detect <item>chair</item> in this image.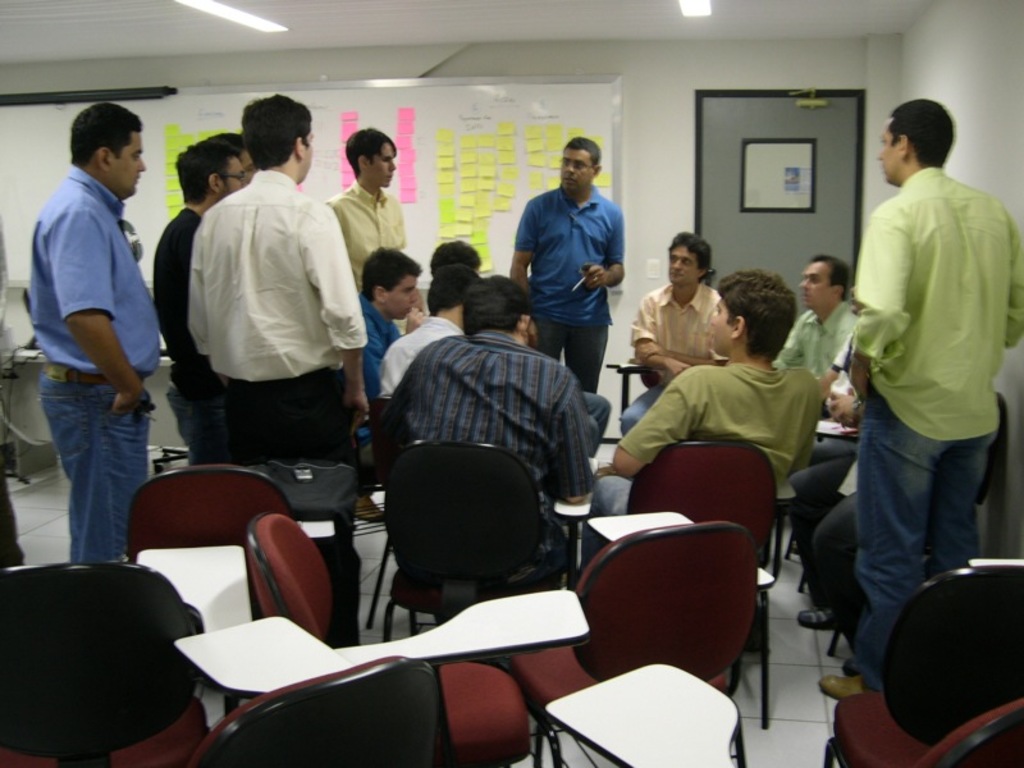
Detection: (left=125, top=461, right=303, bottom=712).
